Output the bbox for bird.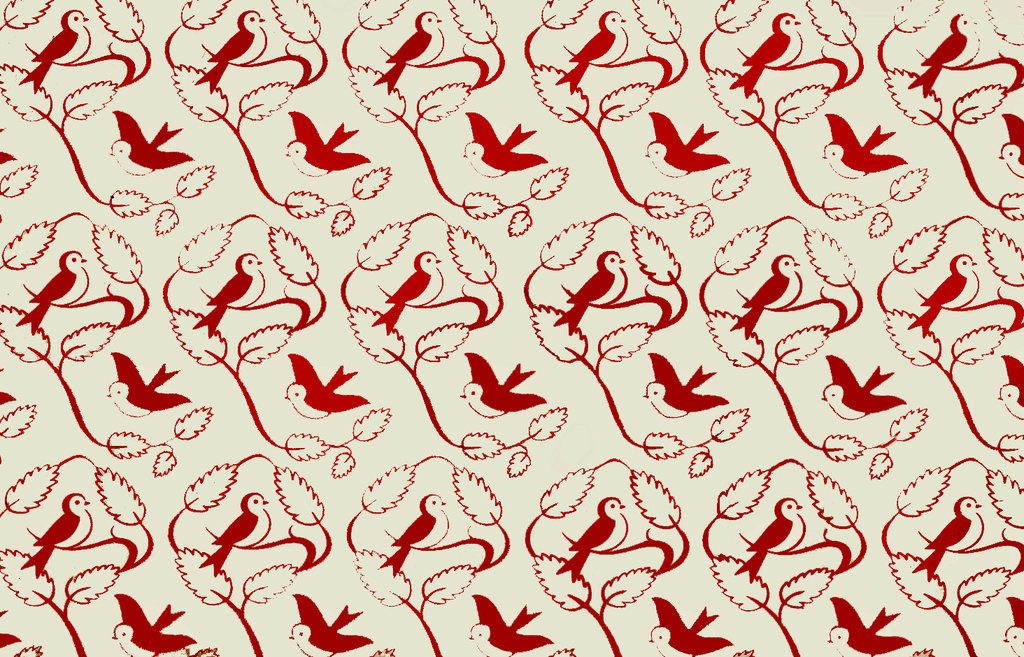
BBox(457, 110, 553, 184).
